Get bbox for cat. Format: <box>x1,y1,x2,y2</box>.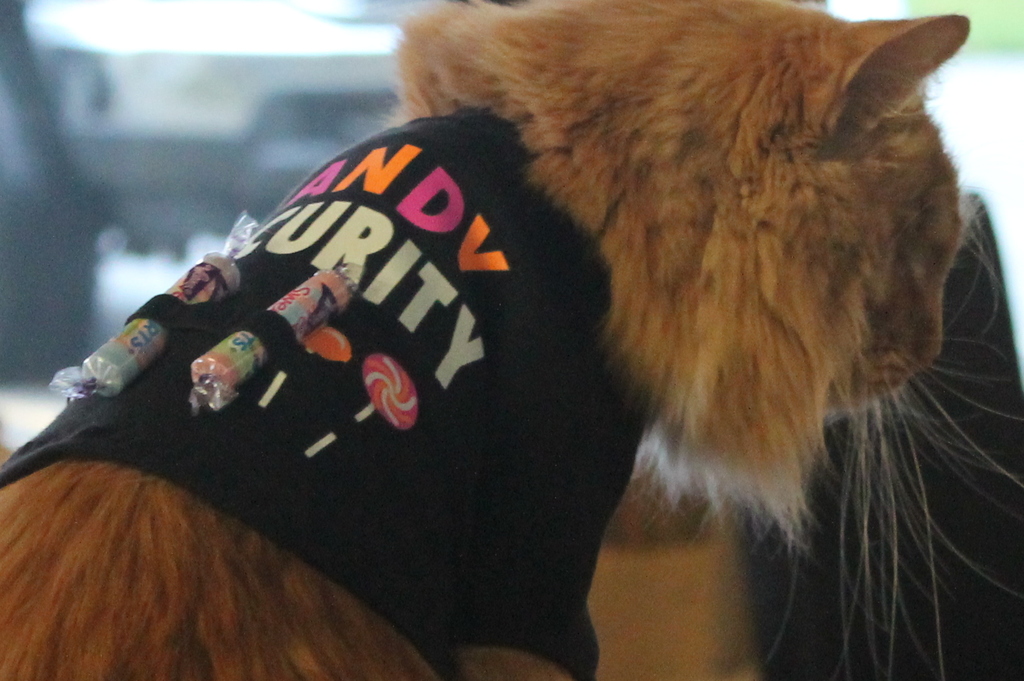
<box>0,0,1023,680</box>.
